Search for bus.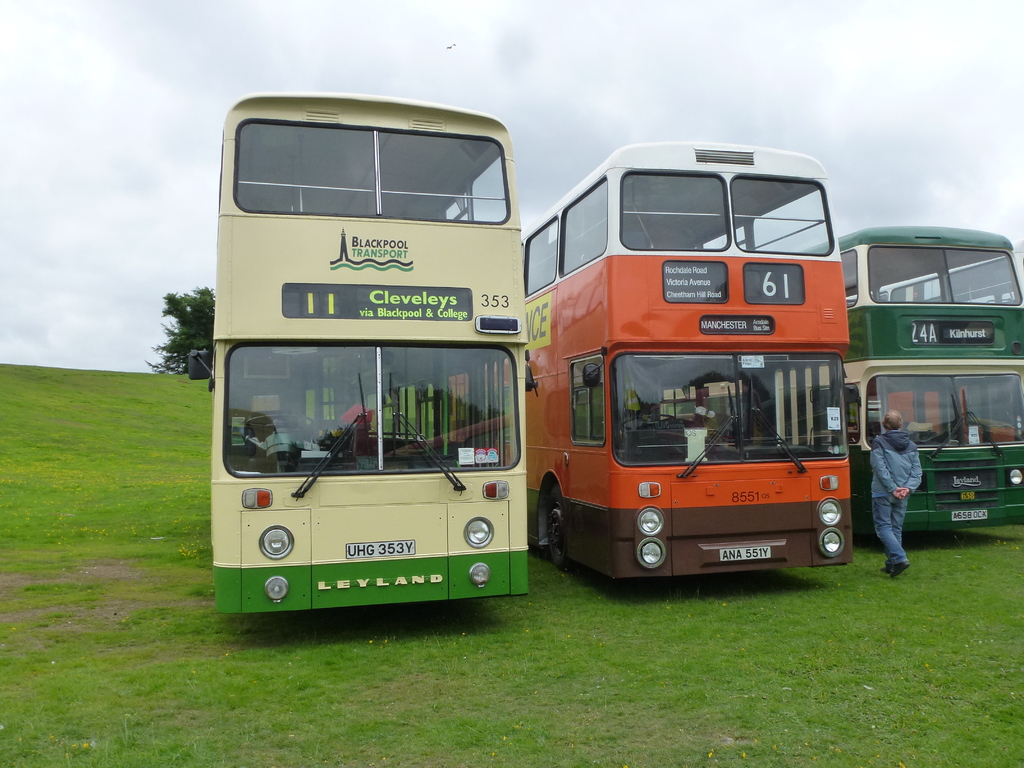
Found at (x1=448, y1=140, x2=852, y2=583).
